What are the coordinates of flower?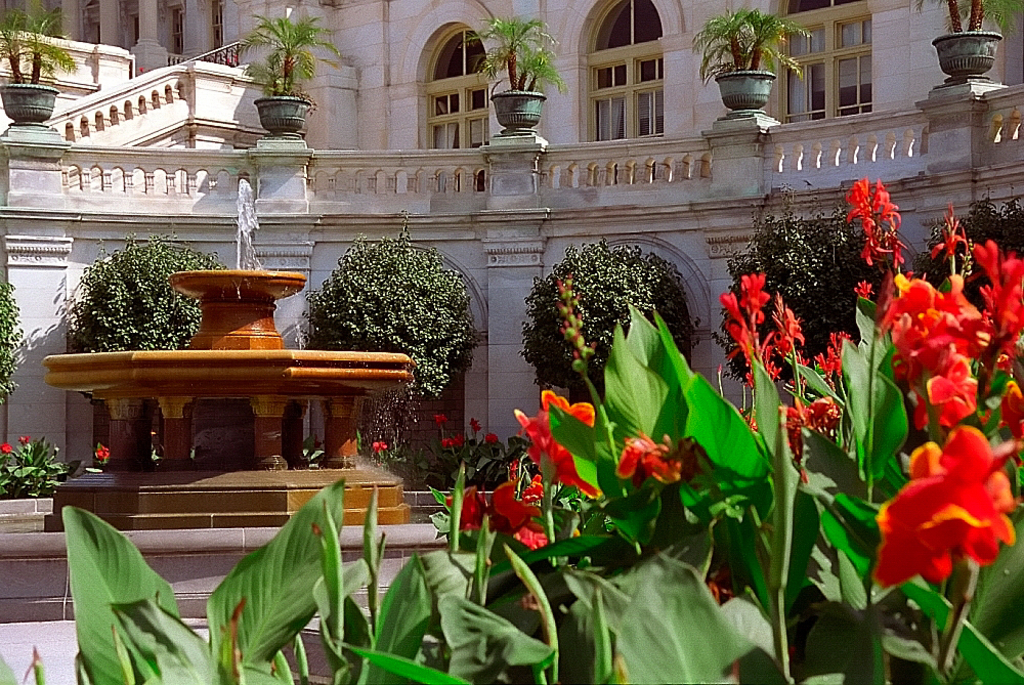
366, 441, 389, 456.
